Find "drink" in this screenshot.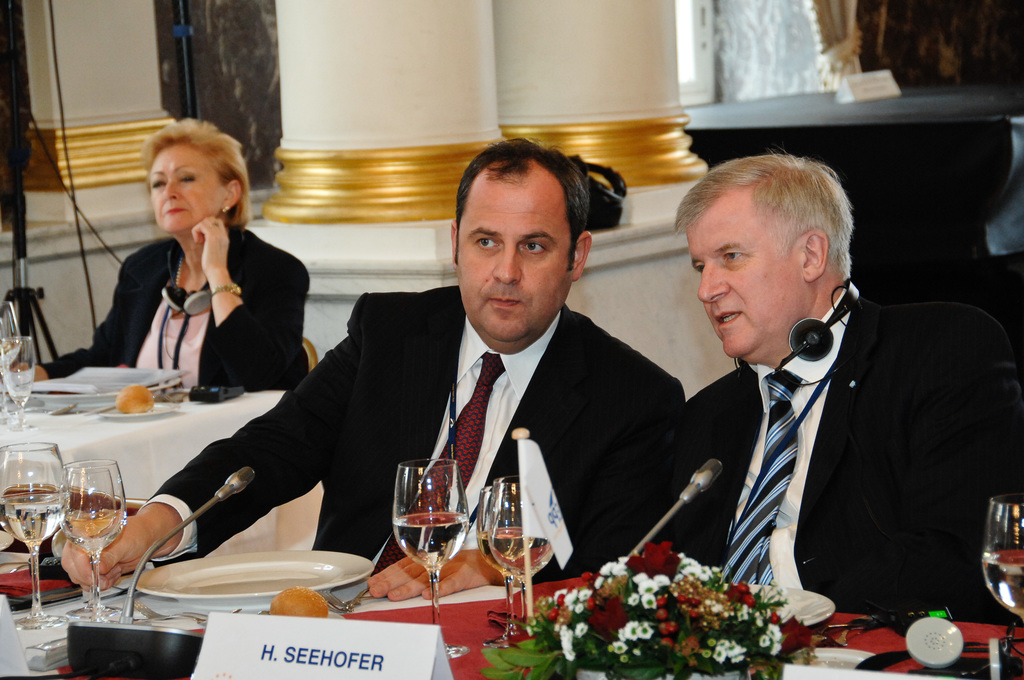
The bounding box for "drink" is box=[0, 494, 71, 544].
